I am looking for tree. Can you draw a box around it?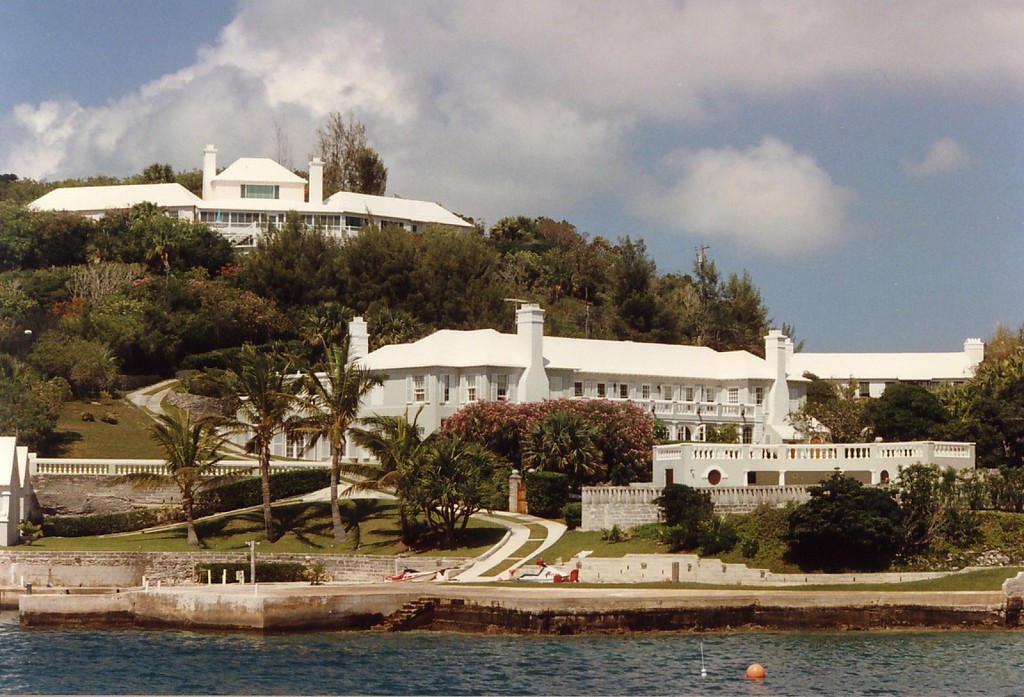
Sure, the bounding box is 303:108:391:200.
